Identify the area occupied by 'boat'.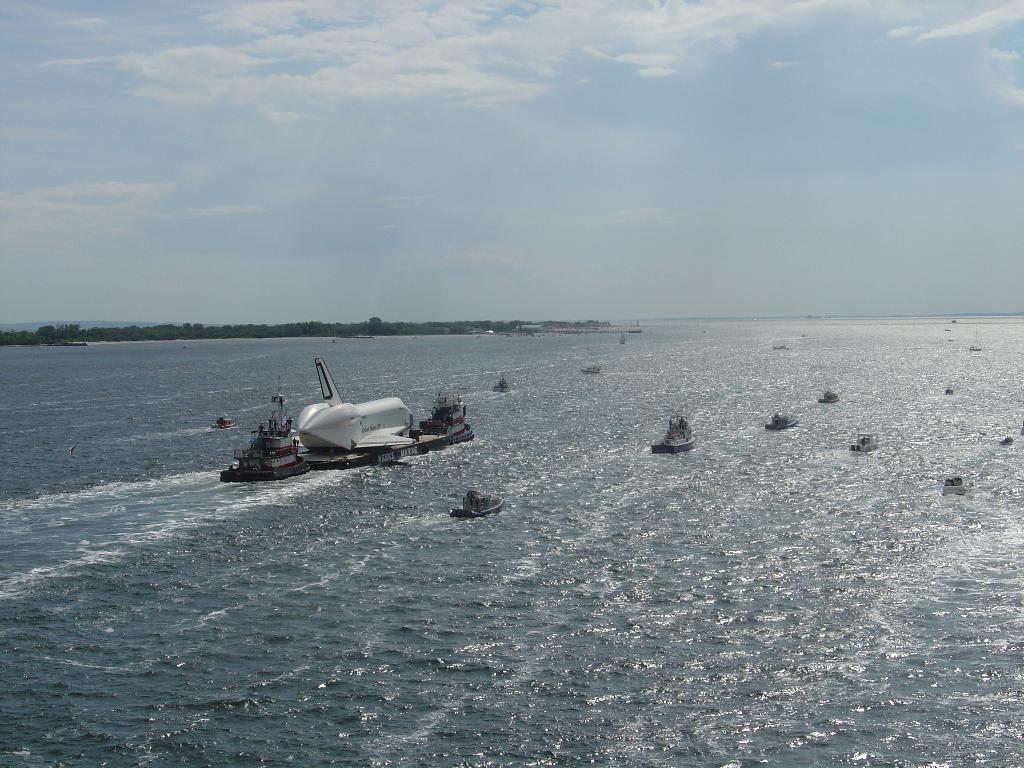
Area: BBox(585, 364, 605, 376).
